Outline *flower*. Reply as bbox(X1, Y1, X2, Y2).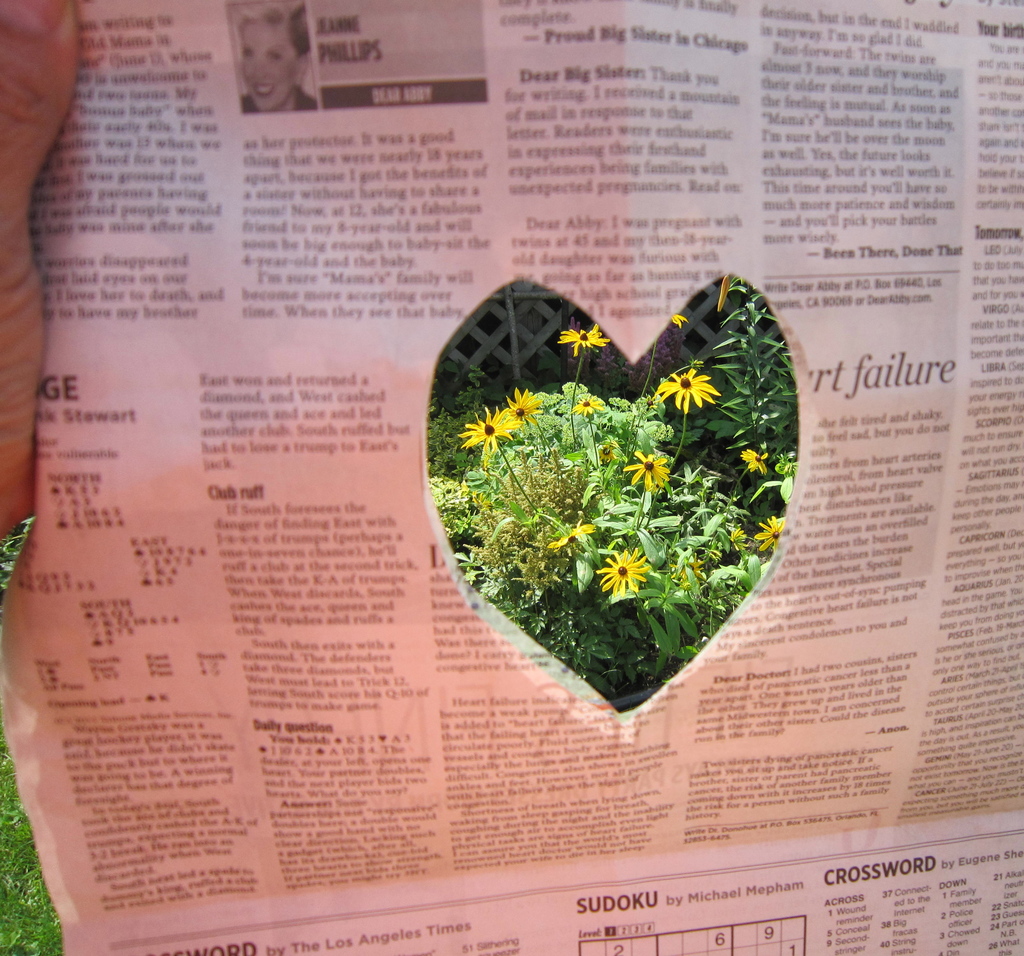
bbox(553, 524, 594, 548).
